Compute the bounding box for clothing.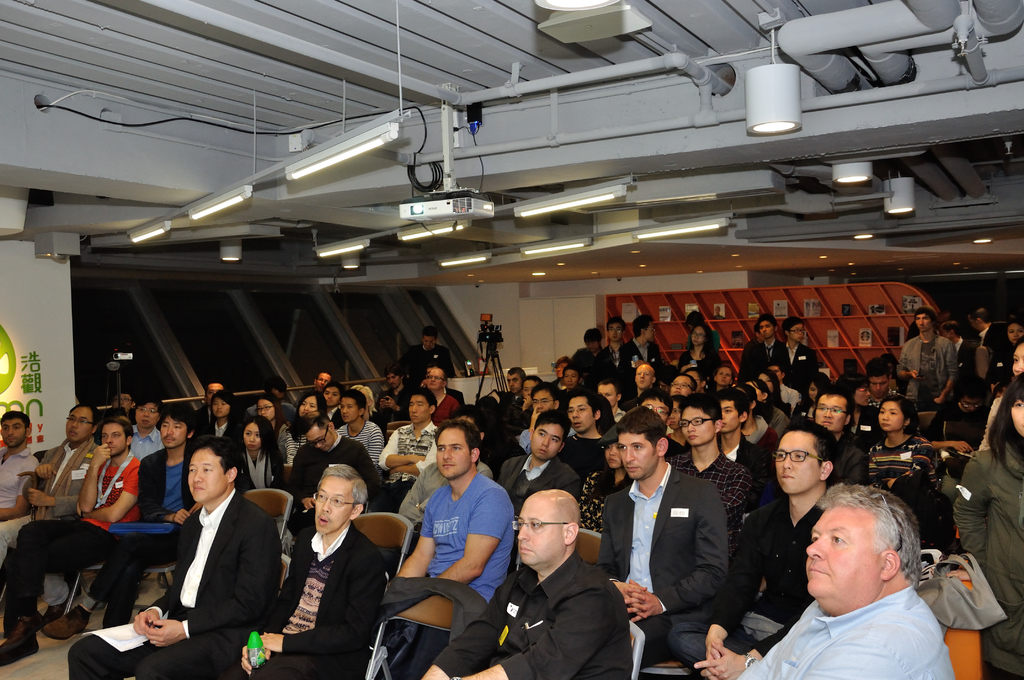
{"left": 785, "top": 339, "right": 824, "bottom": 378}.
